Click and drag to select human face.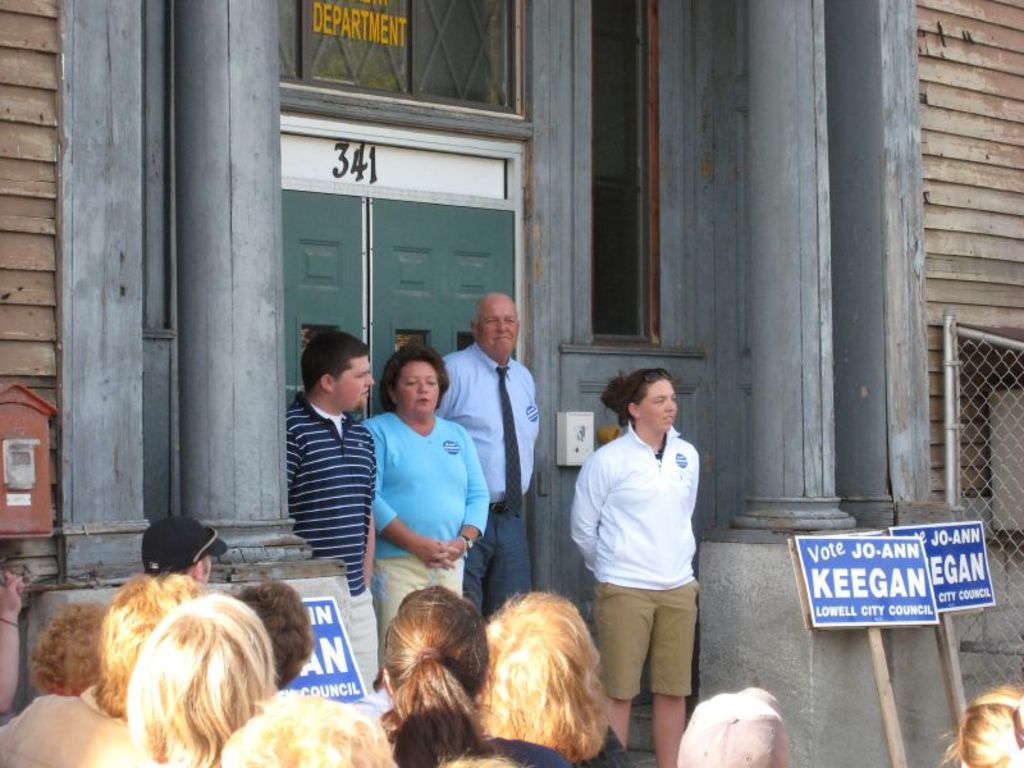
Selection: x1=477 y1=301 x2=518 y2=356.
